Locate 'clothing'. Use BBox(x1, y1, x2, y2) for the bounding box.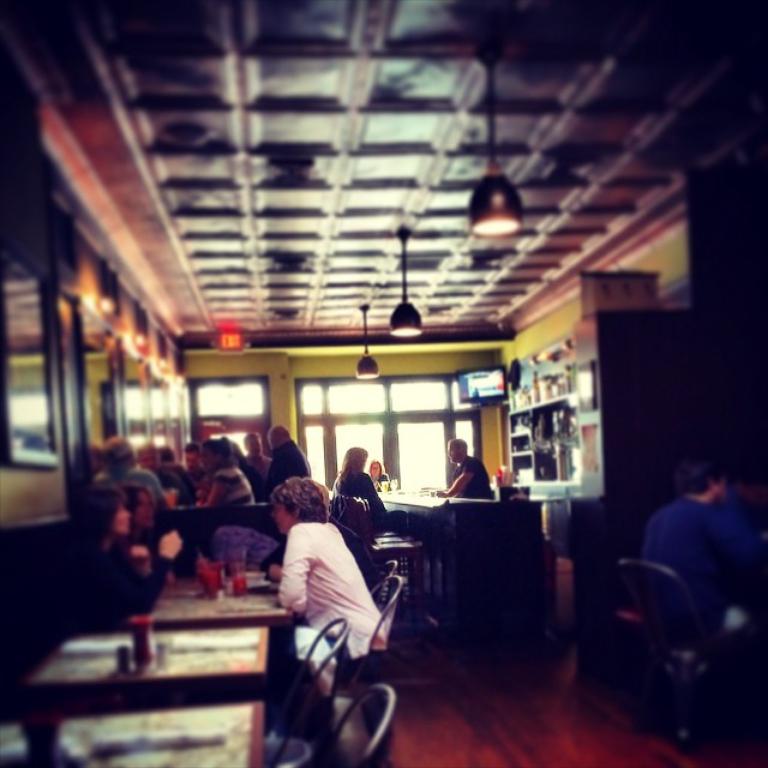
BBox(334, 470, 390, 535).
